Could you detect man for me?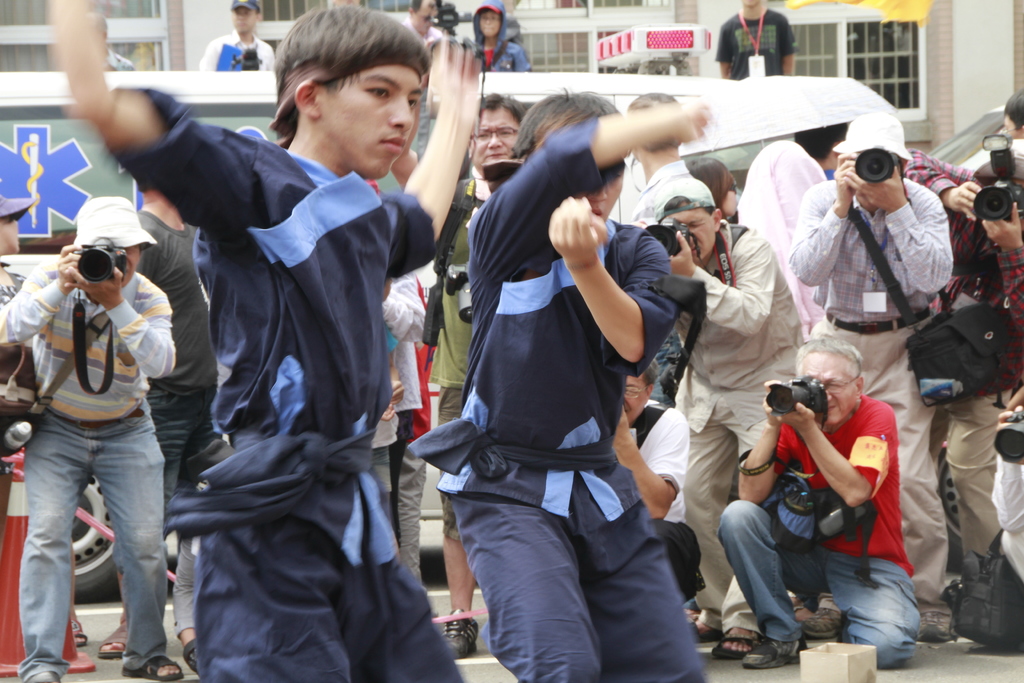
Detection result: bbox(703, 332, 918, 673).
